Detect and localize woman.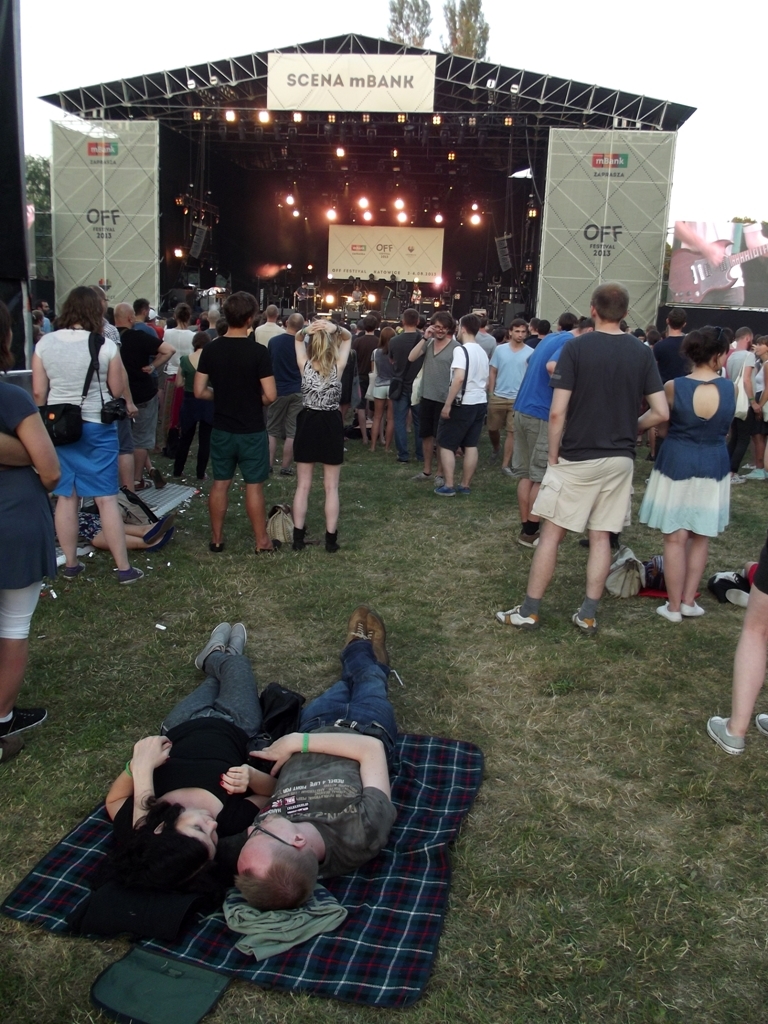
Localized at x1=644 y1=326 x2=747 y2=625.
